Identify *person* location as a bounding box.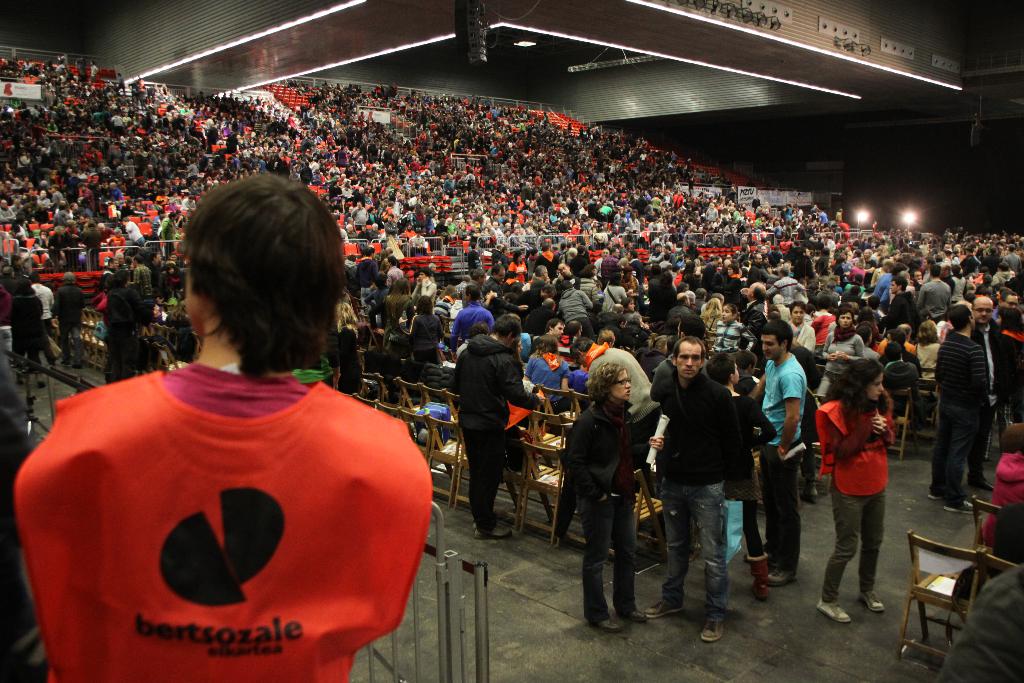
29:270:54:372.
